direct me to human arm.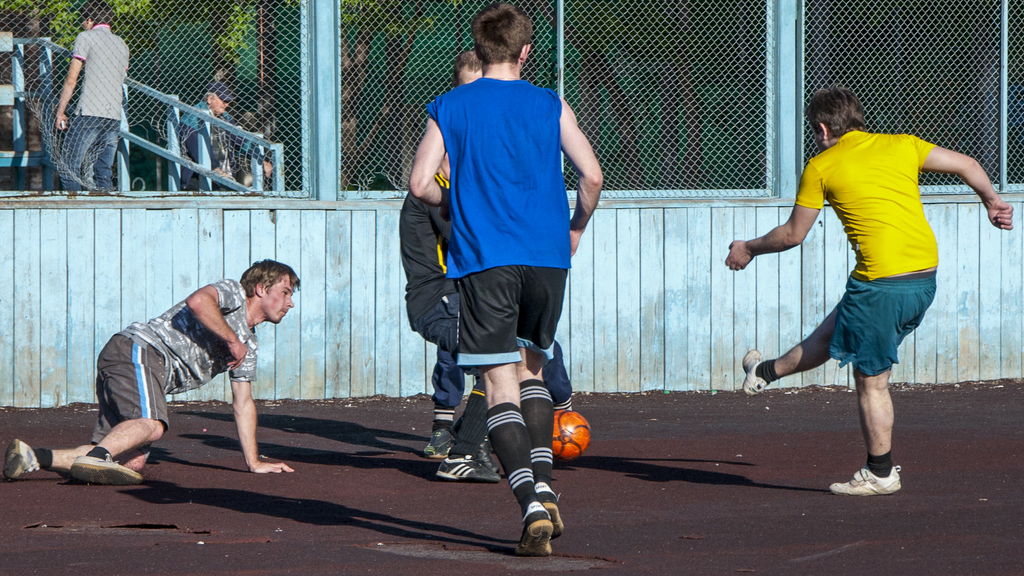
Direction: [x1=49, y1=29, x2=92, y2=130].
